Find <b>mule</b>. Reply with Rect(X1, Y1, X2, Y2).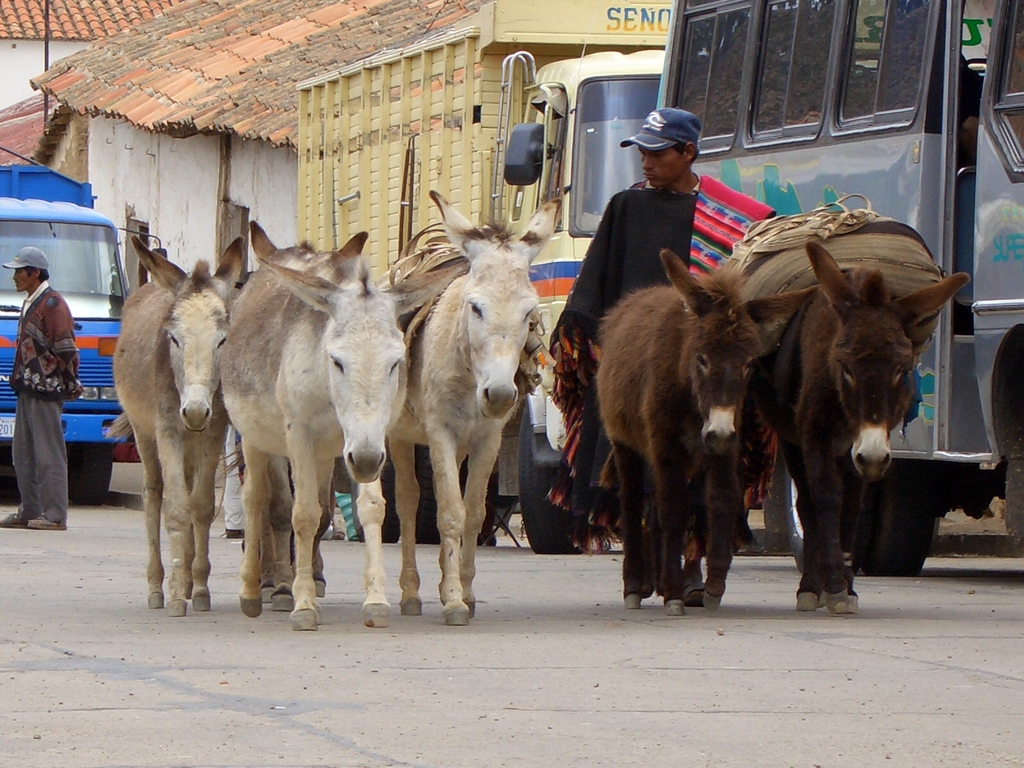
Rect(758, 241, 972, 617).
